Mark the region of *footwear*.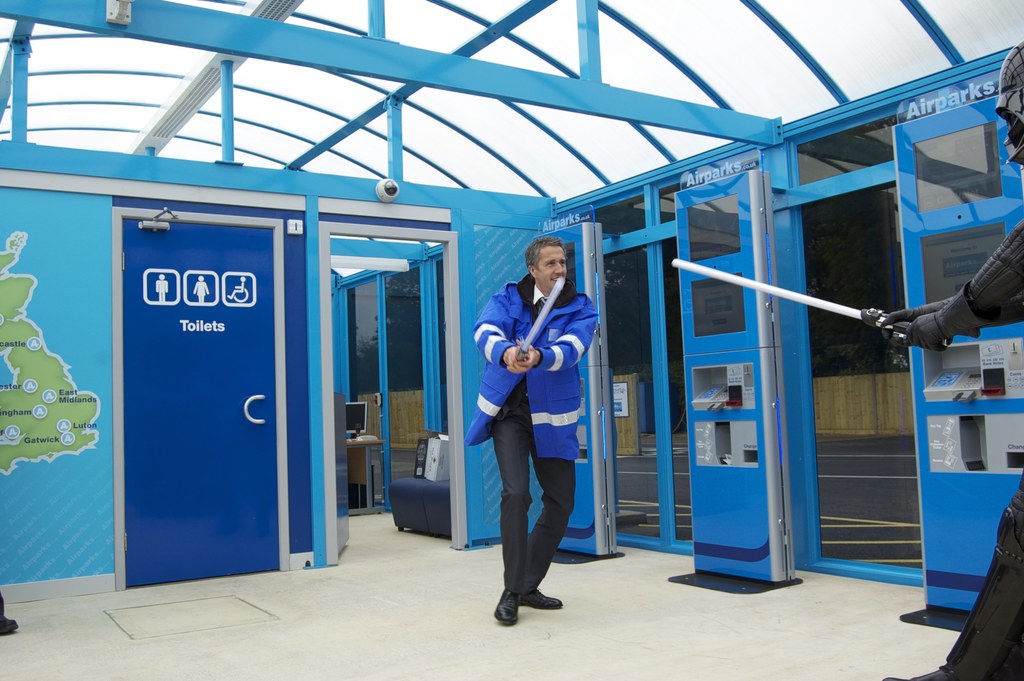
Region: [x1=884, y1=666, x2=963, y2=680].
